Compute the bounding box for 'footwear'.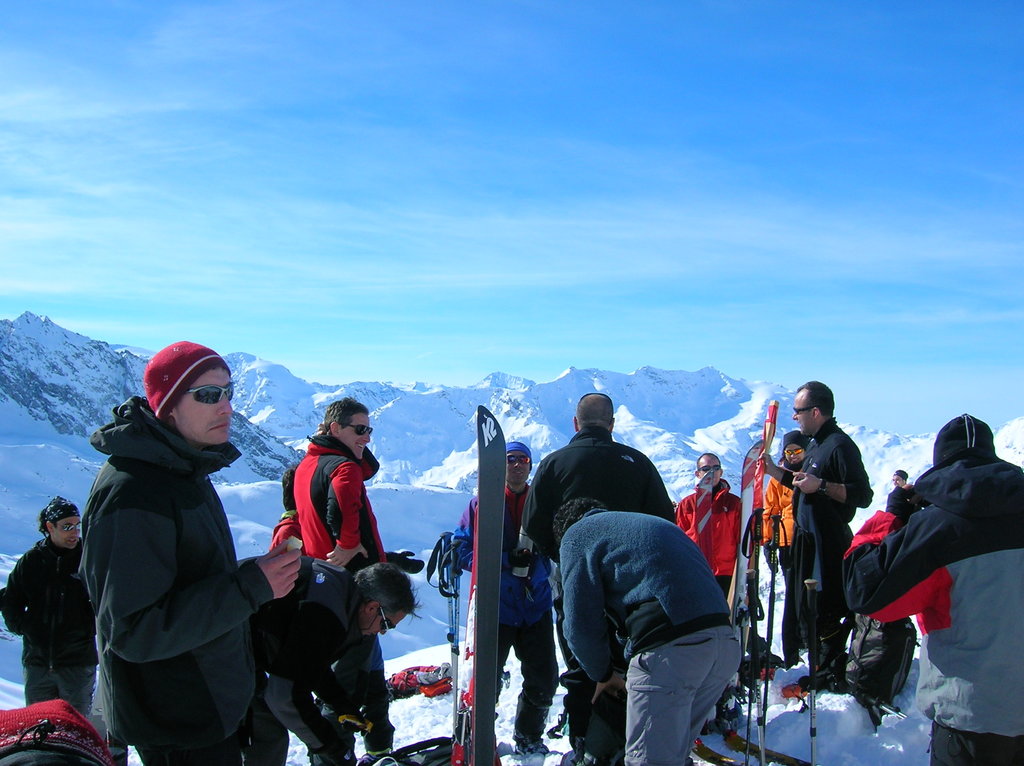
rect(511, 691, 550, 756).
